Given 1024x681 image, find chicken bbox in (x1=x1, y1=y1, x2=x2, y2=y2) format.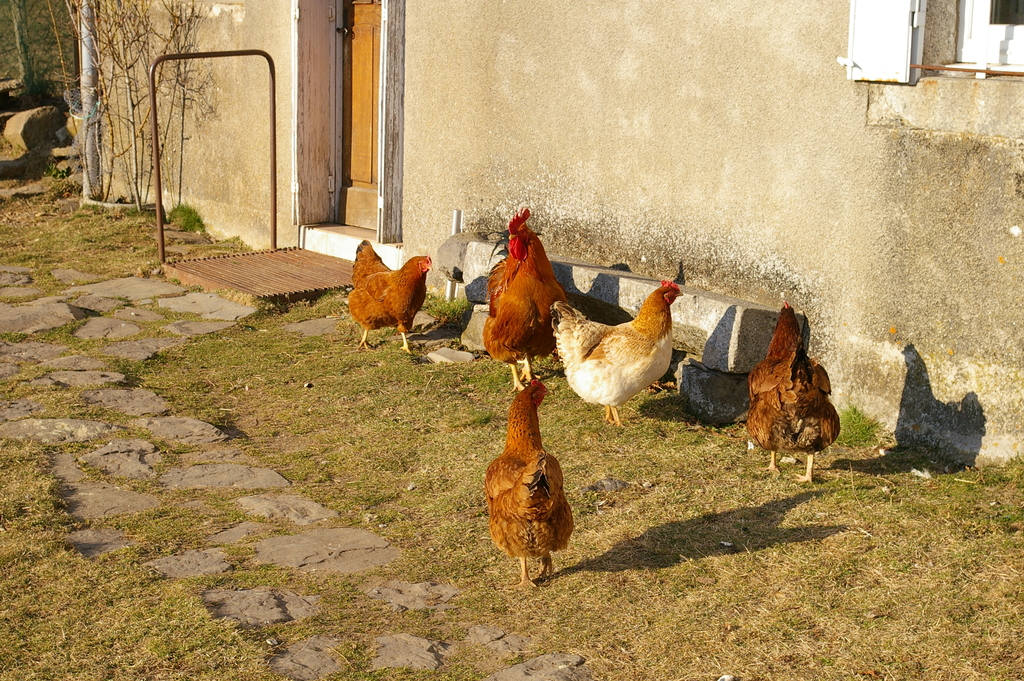
(x1=482, y1=210, x2=564, y2=394).
